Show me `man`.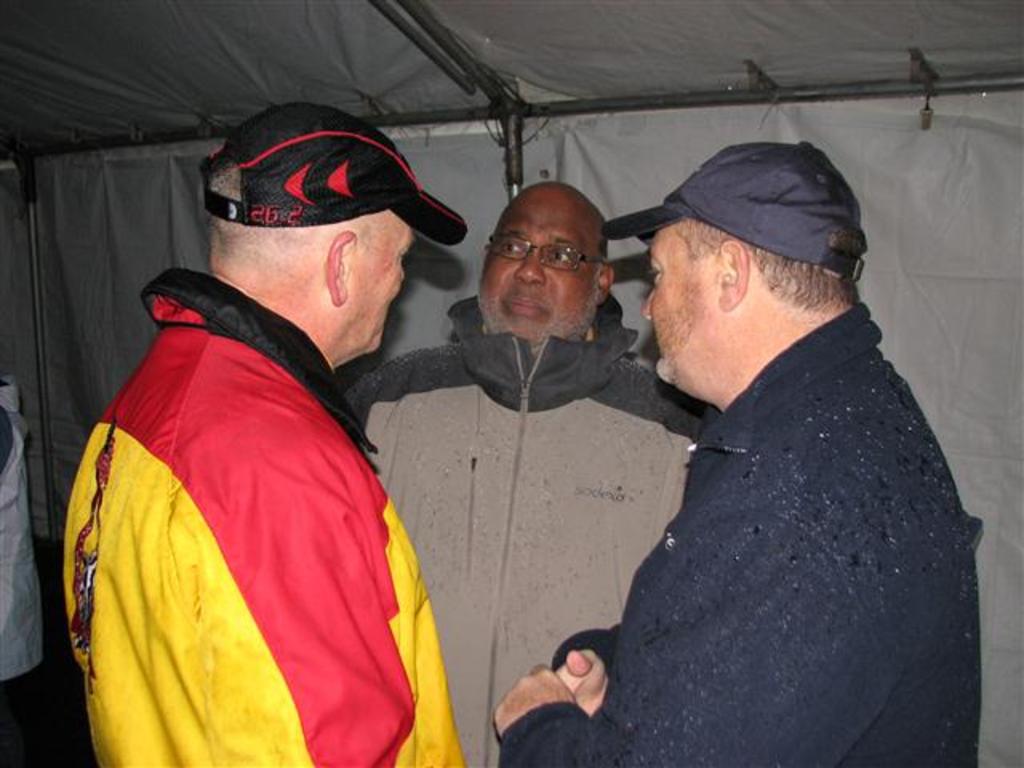
`man` is here: box(66, 94, 472, 766).
